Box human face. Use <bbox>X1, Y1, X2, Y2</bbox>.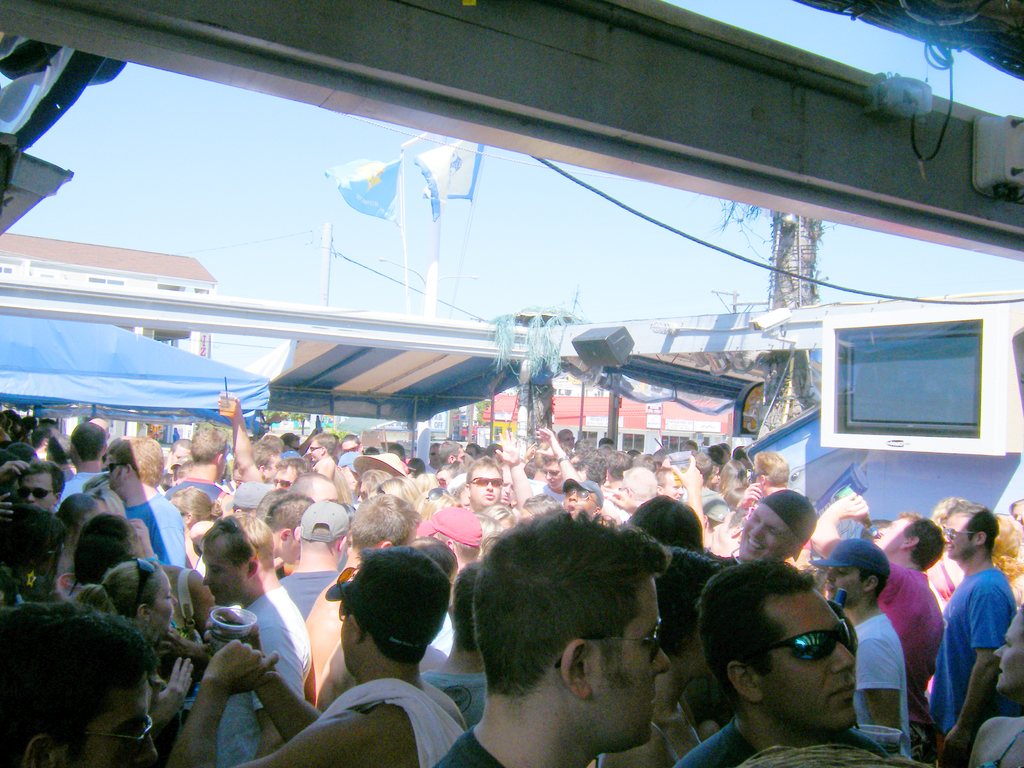
<bbox>663, 472, 683, 499</bbox>.
